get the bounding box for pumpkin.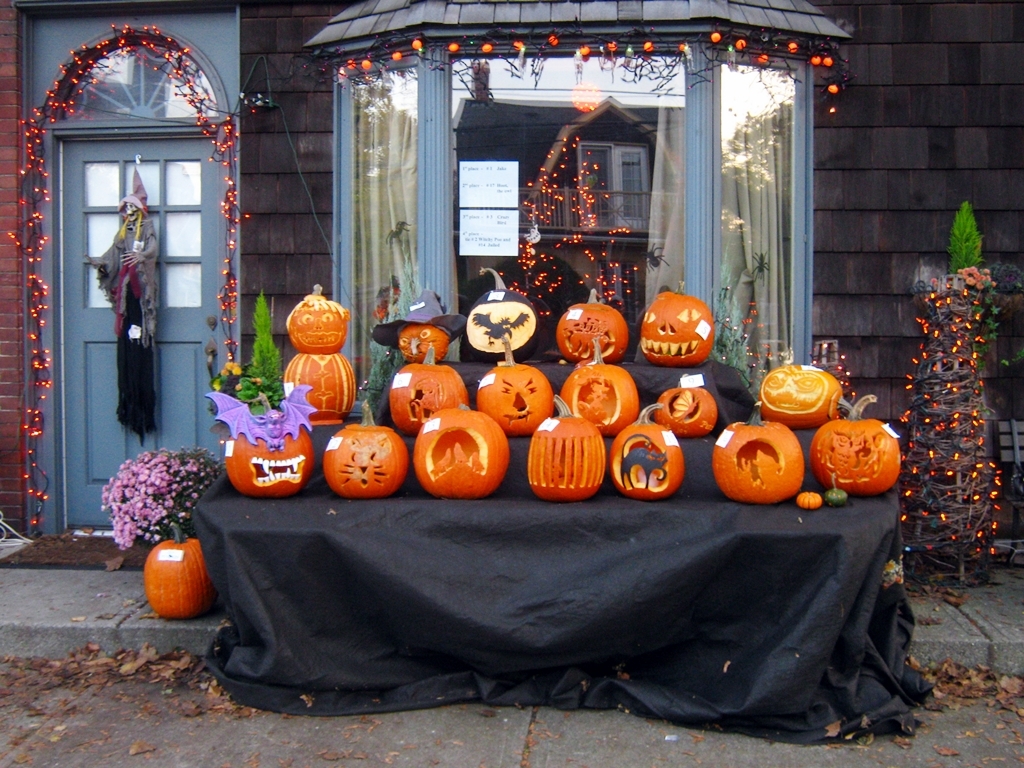
box(397, 317, 447, 362).
